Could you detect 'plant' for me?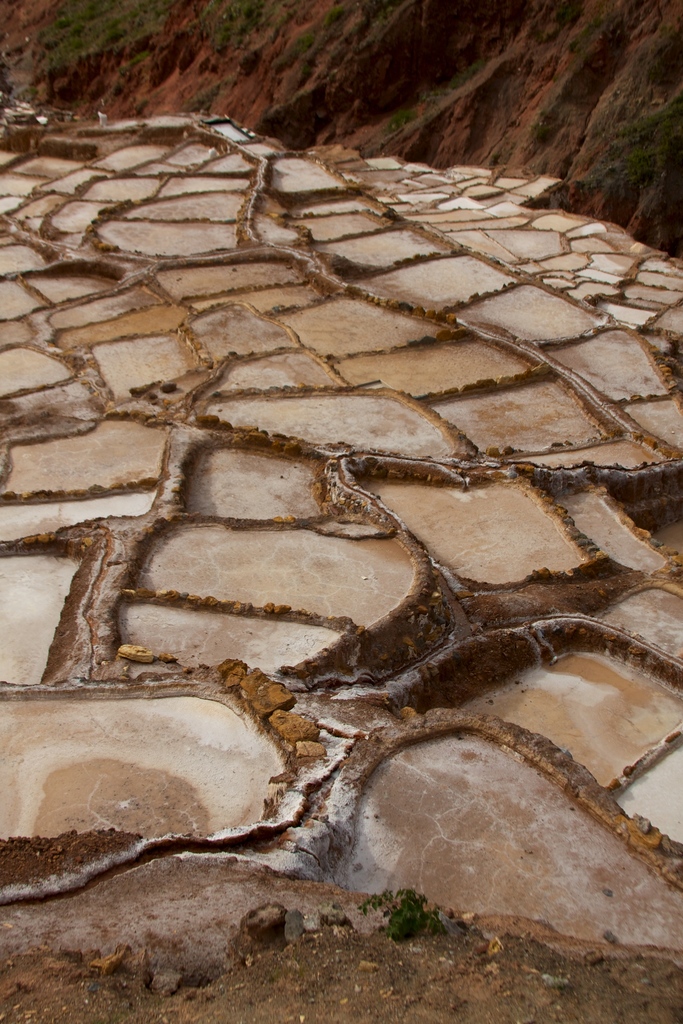
Detection result: left=324, top=3, right=350, bottom=31.
